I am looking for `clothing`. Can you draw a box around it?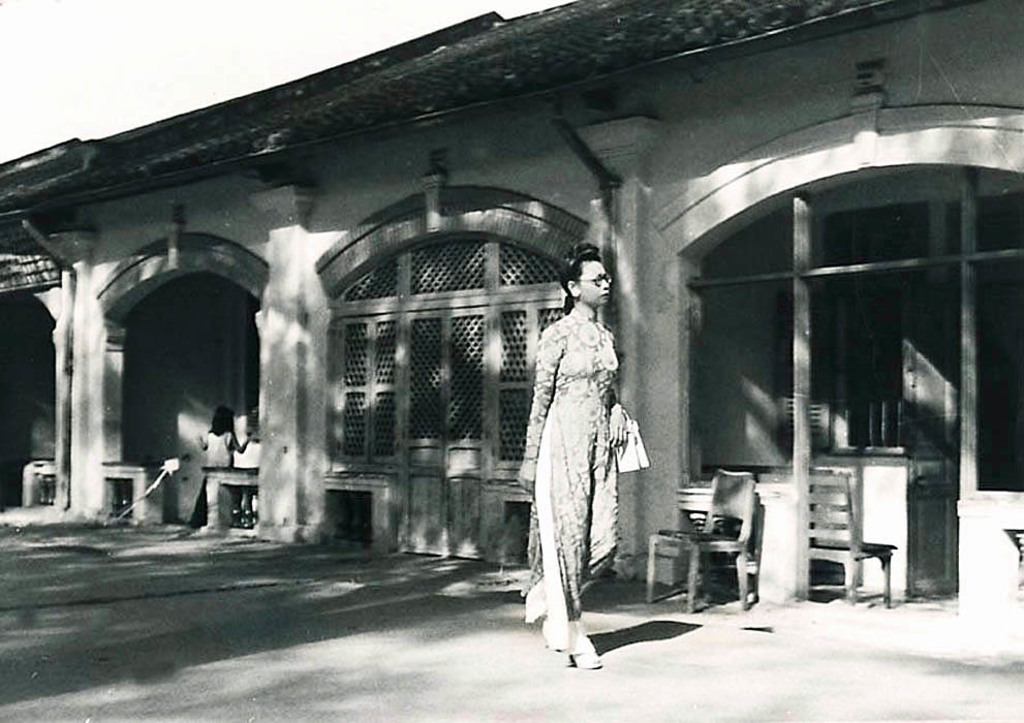
Sure, the bounding box is l=526, t=256, r=651, b=647.
